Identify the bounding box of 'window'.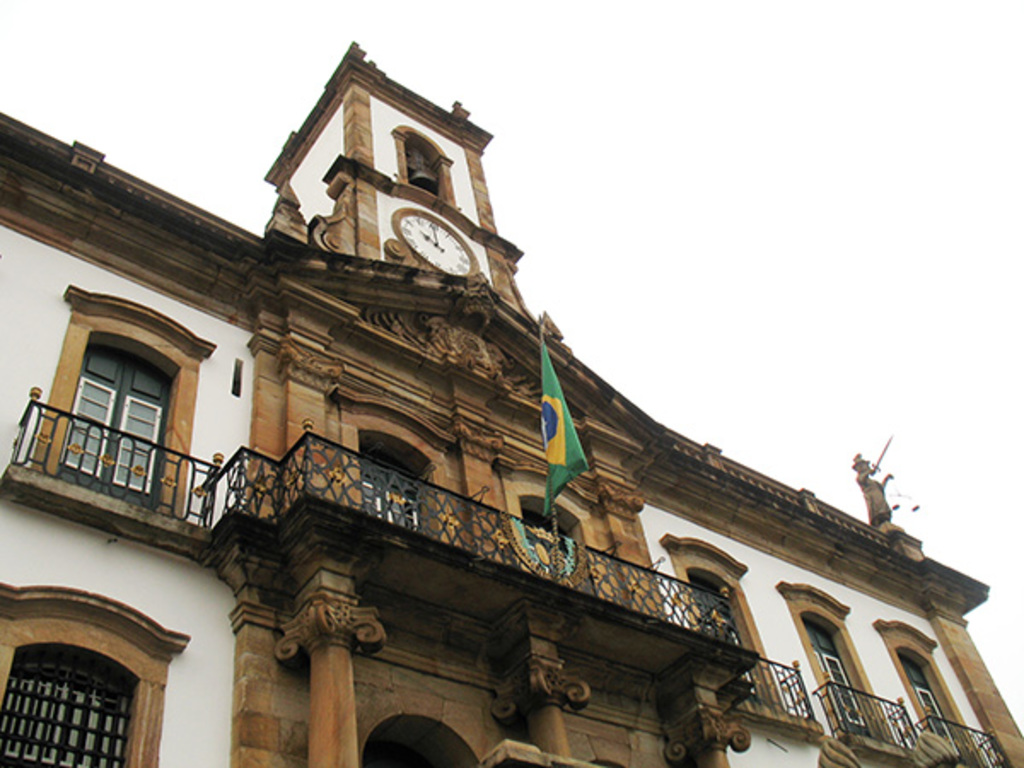
BBox(688, 568, 766, 705).
